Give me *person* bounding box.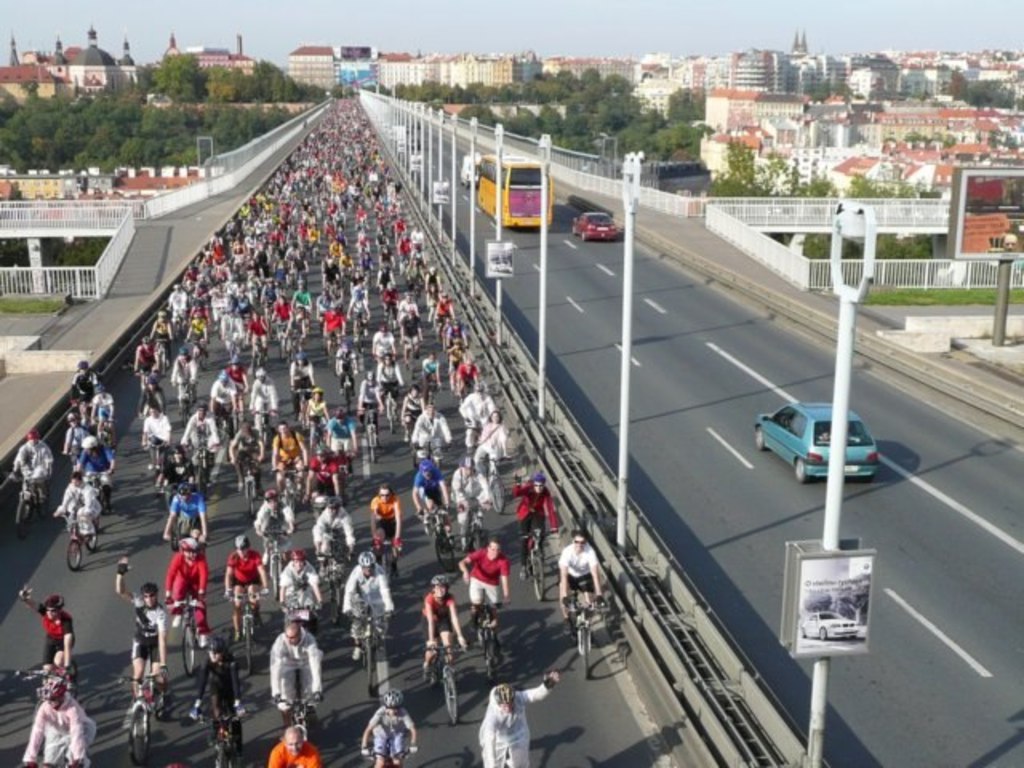
[x1=109, y1=550, x2=168, y2=714].
